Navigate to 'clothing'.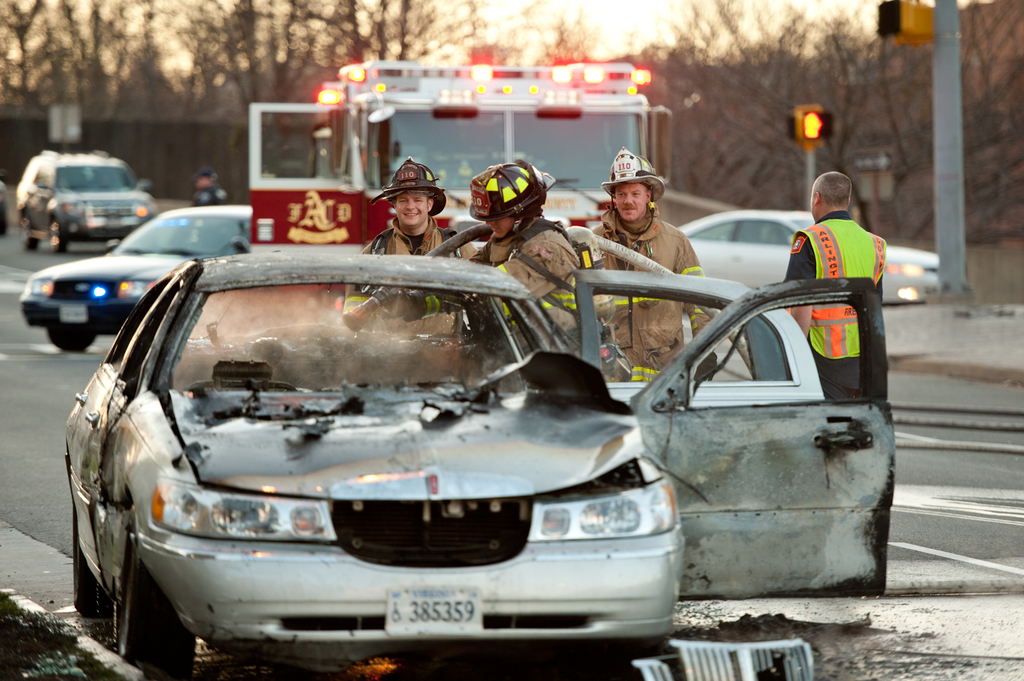
Navigation target: rect(345, 215, 479, 345).
